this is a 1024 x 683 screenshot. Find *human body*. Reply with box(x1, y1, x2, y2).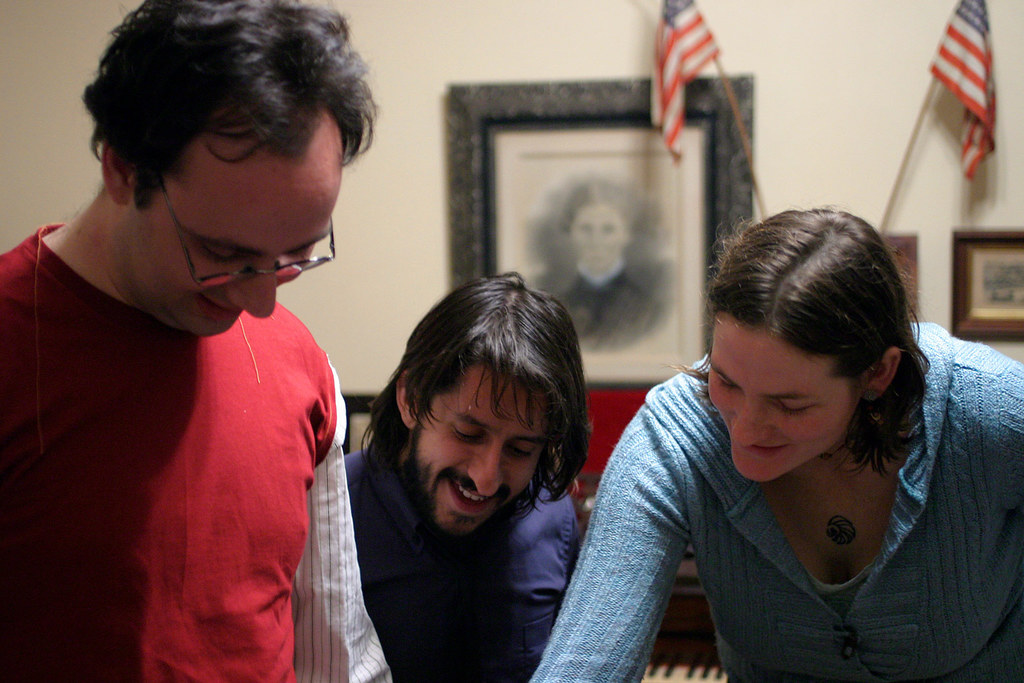
box(27, 58, 403, 680).
